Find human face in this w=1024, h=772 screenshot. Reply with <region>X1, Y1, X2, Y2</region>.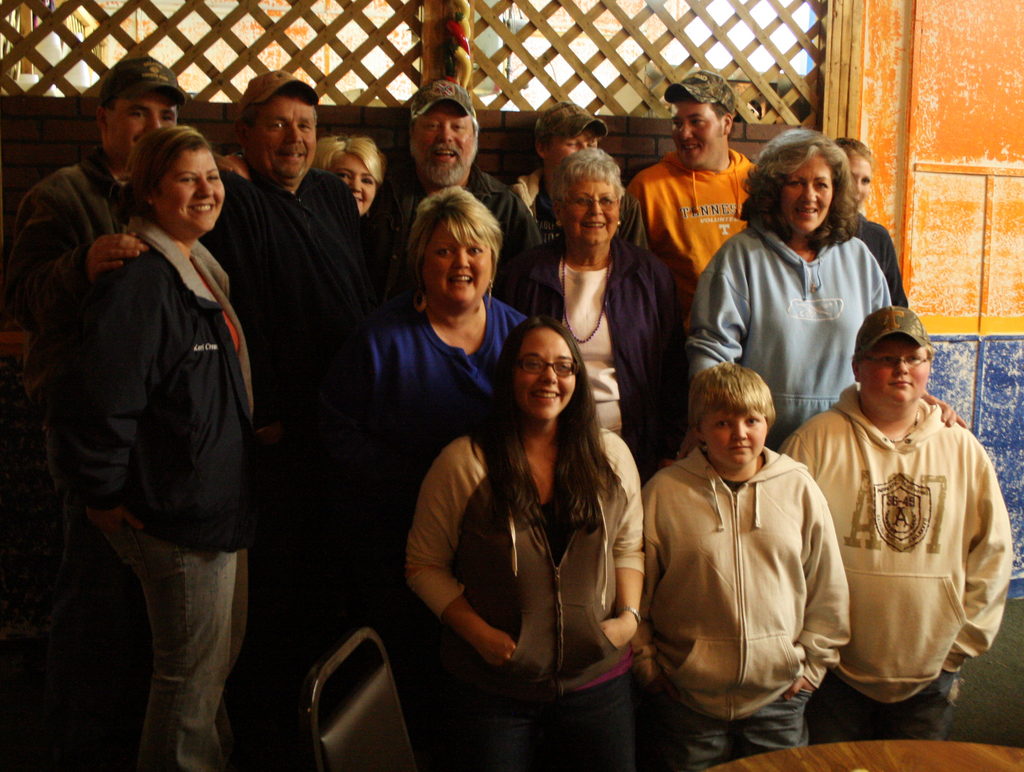
<region>672, 94, 721, 162</region>.
